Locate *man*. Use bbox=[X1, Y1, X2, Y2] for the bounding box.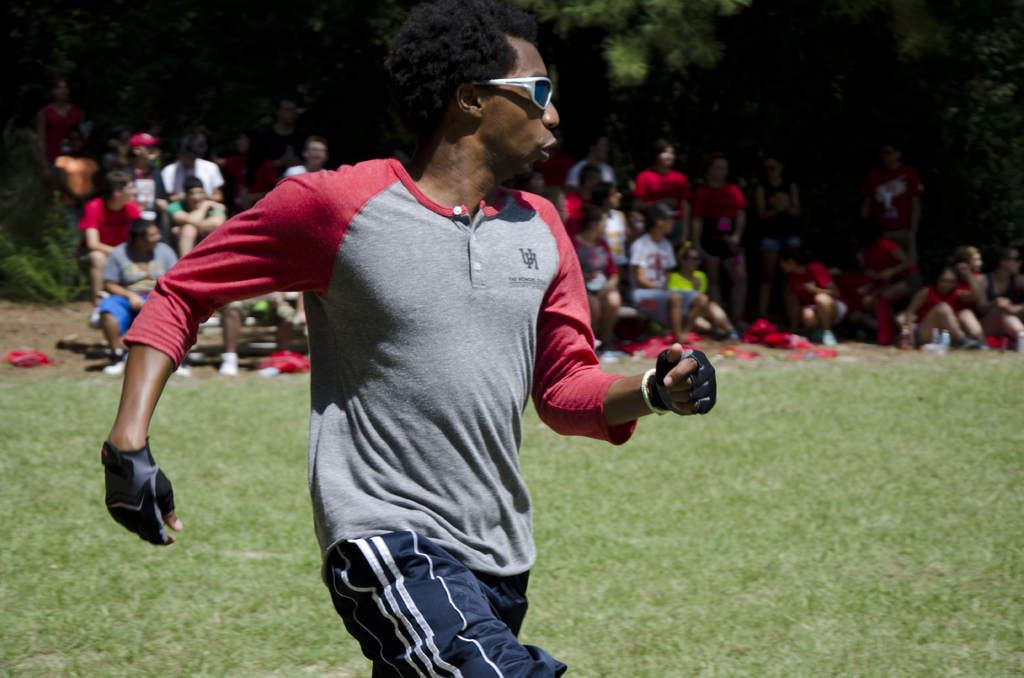
bbox=[35, 74, 86, 166].
